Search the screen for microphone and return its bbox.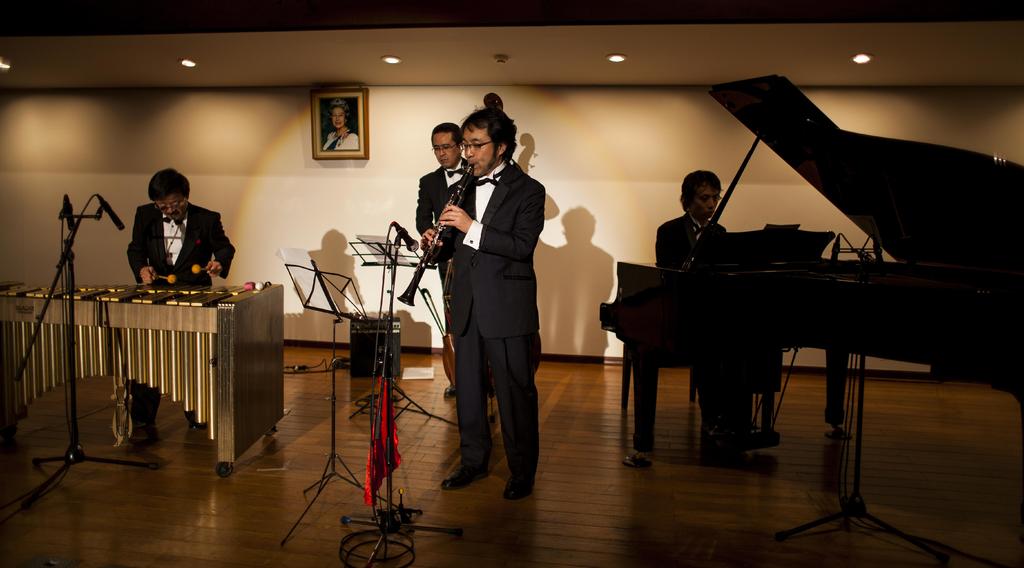
Found: box=[390, 221, 420, 252].
